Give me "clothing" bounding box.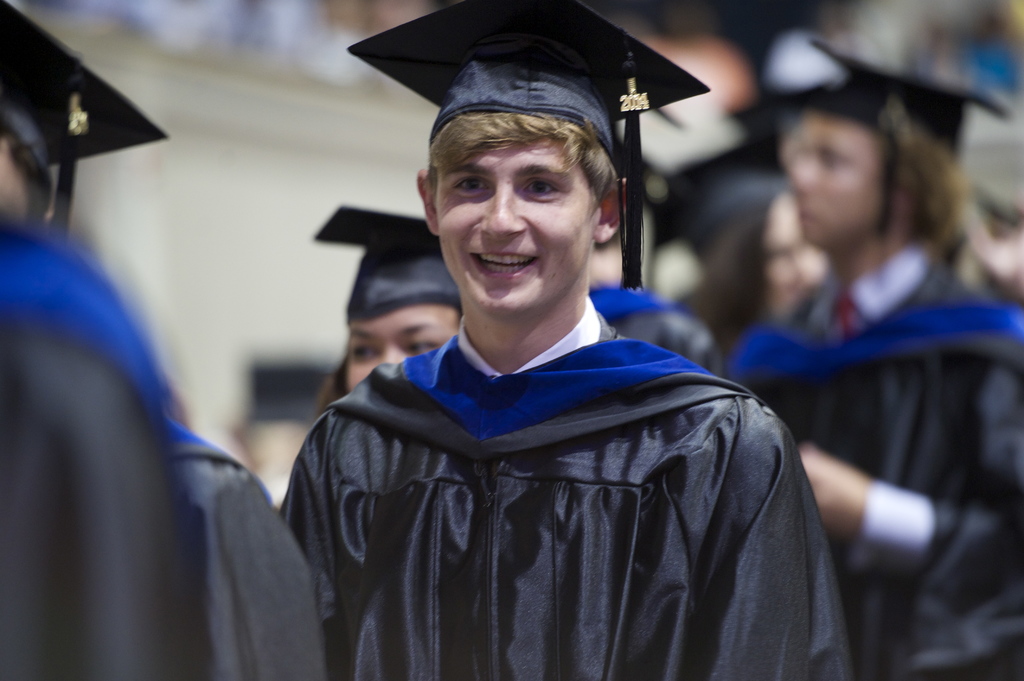
bbox=(0, 230, 224, 680).
